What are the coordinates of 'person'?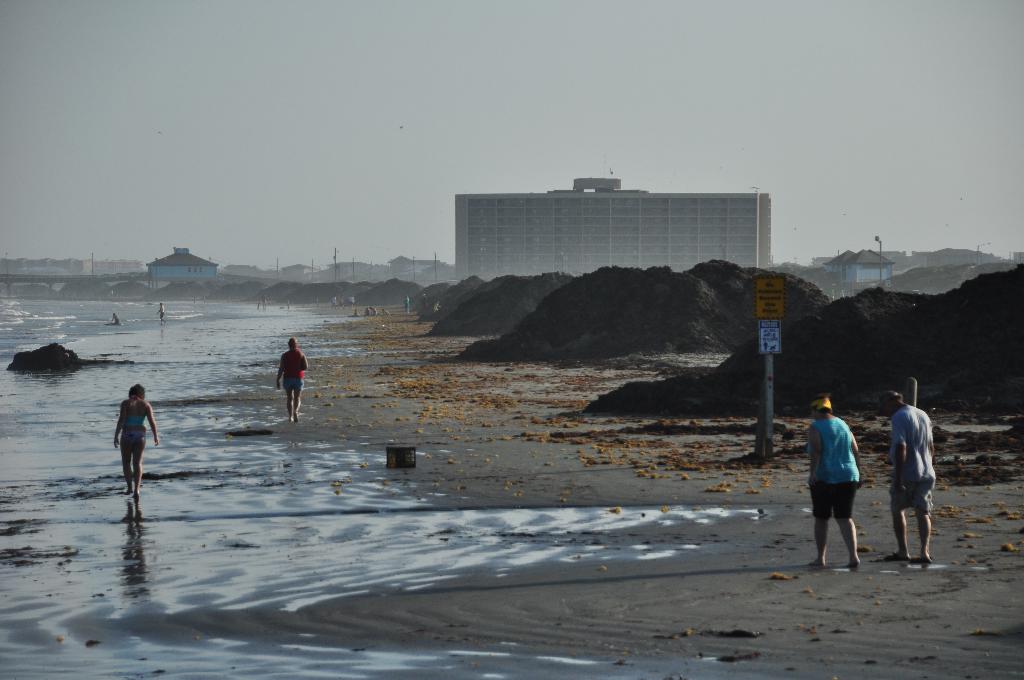
157:306:164:319.
